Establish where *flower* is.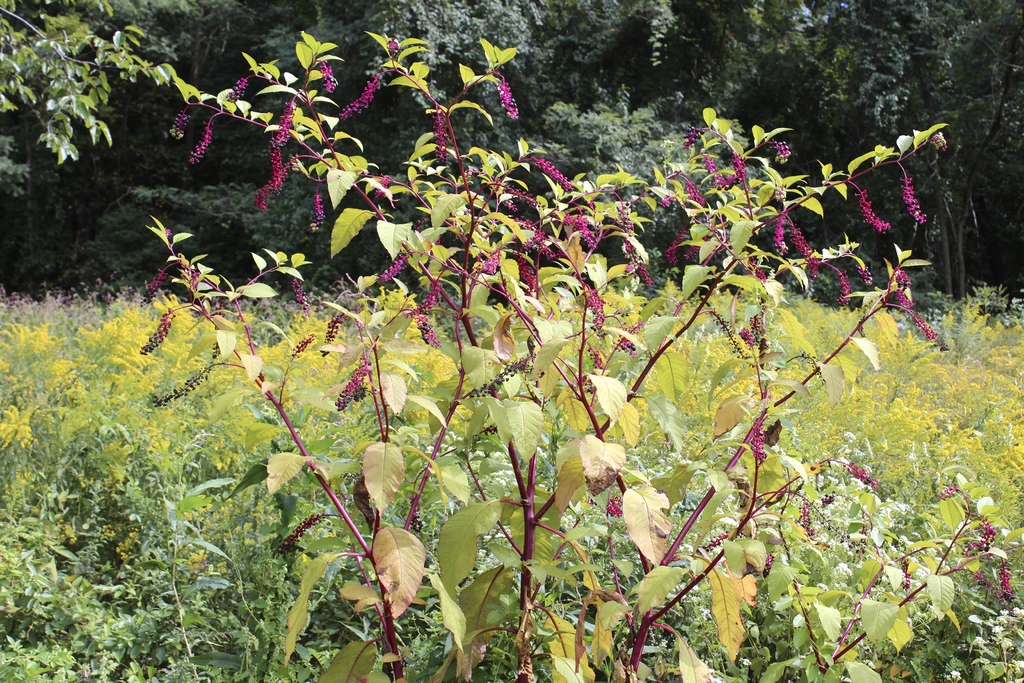
Established at <bbox>833, 265, 854, 306</bbox>.
